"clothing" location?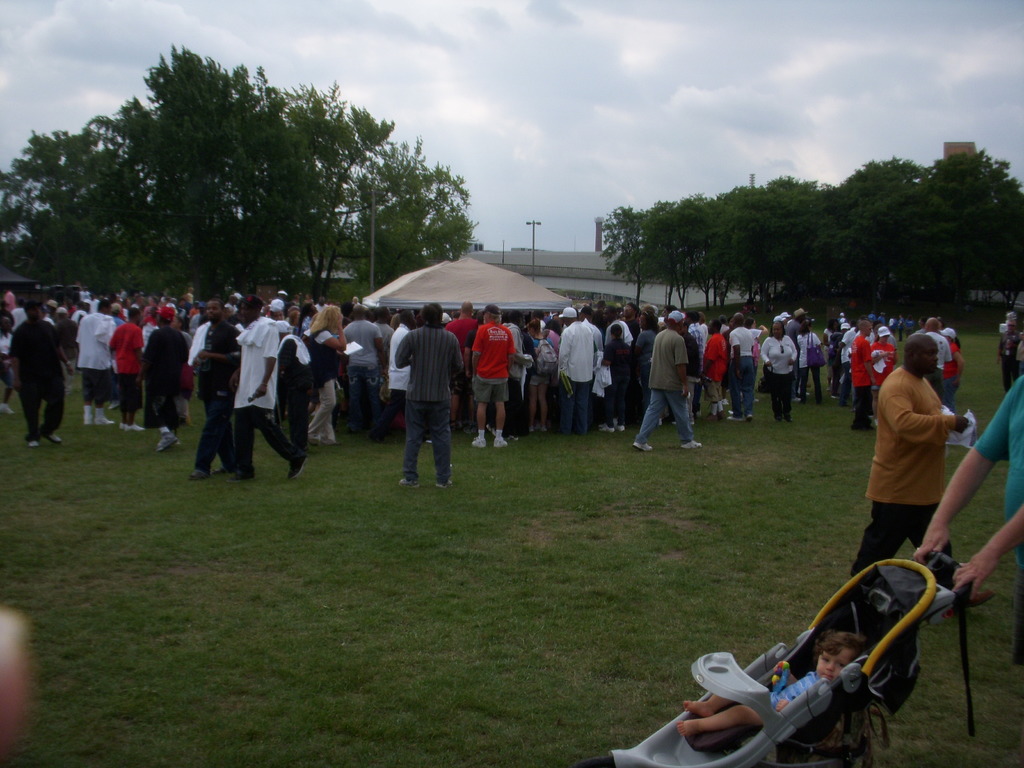
<box>635,328,697,446</box>
